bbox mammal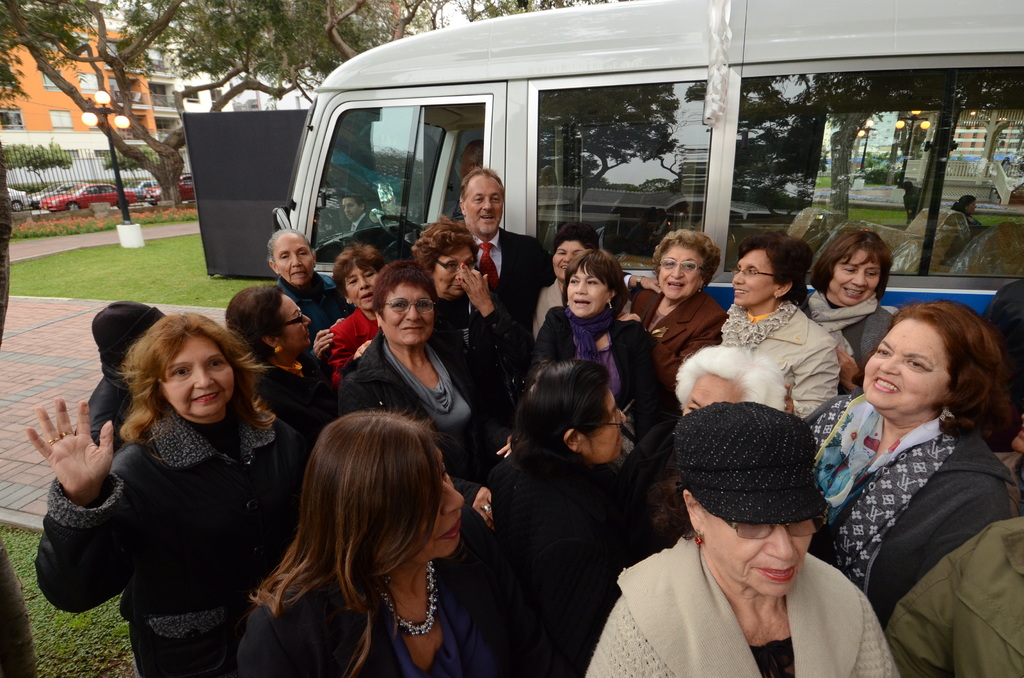
left=800, top=229, right=899, bottom=394
